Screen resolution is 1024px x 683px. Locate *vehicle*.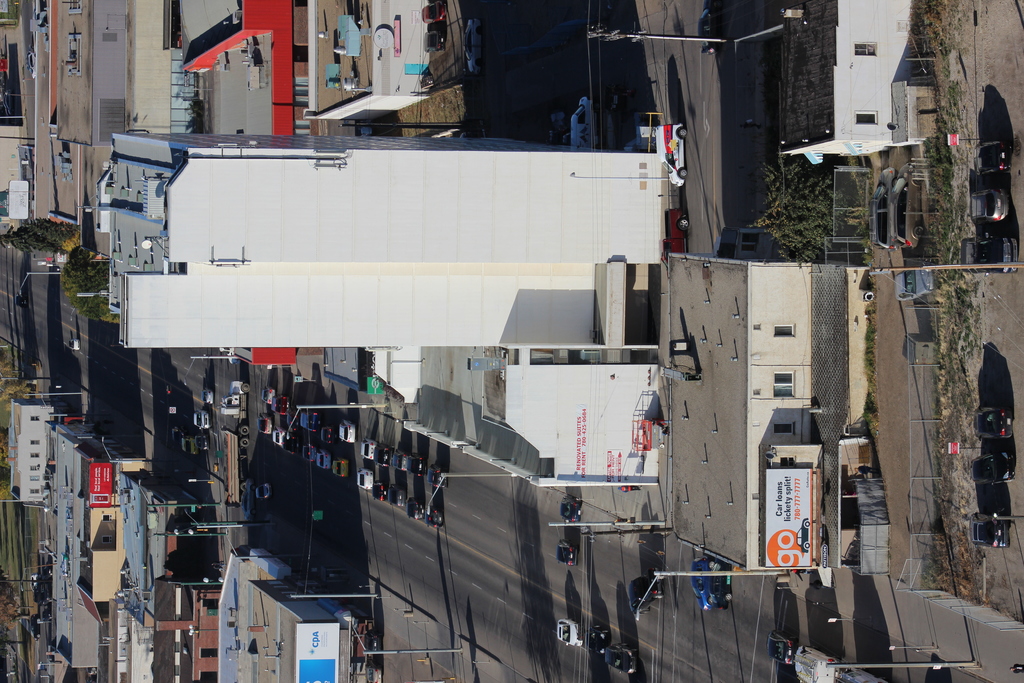
pyautogui.locateOnScreen(301, 406, 322, 432).
